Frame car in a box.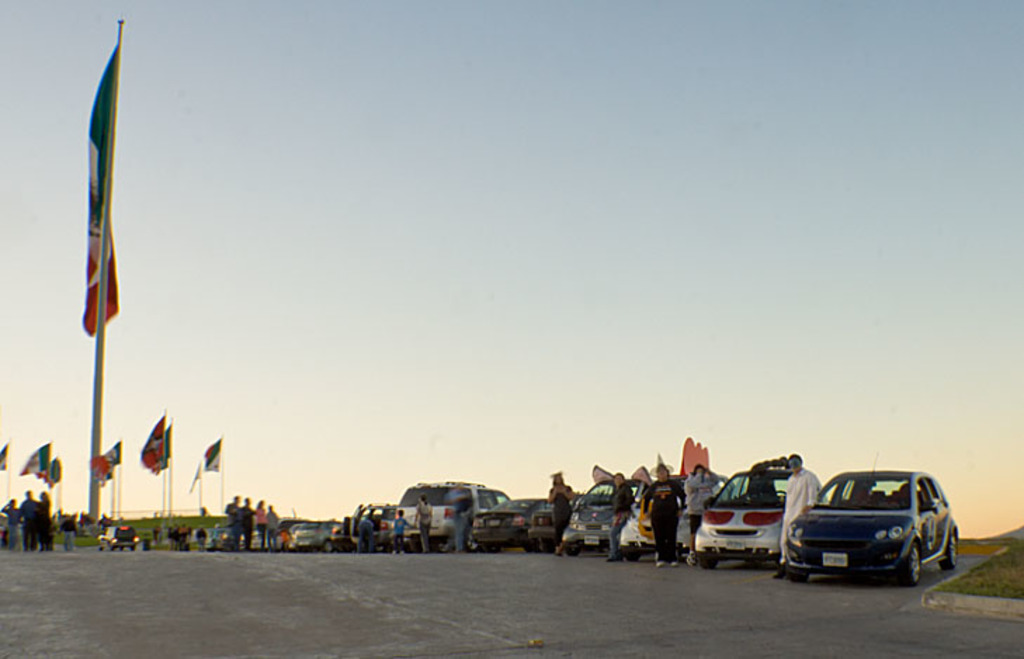
<bbox>527, 500, 570, 540</bbox>.
